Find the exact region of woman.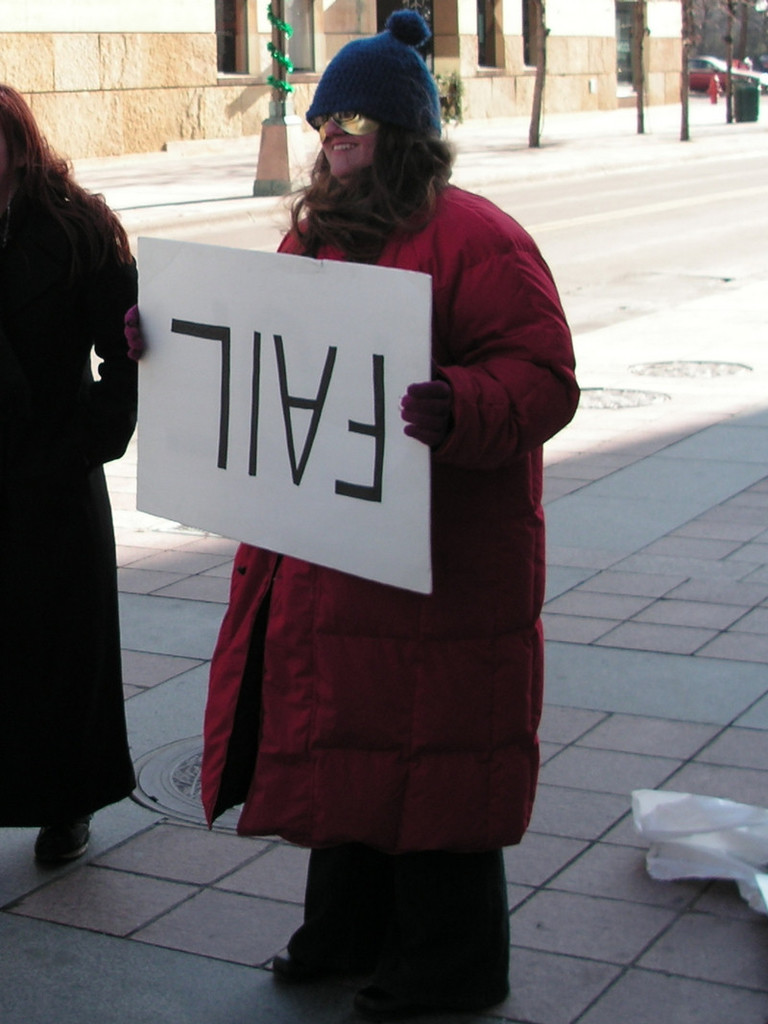
Exact region: rect(0, 82, 143, 866).
